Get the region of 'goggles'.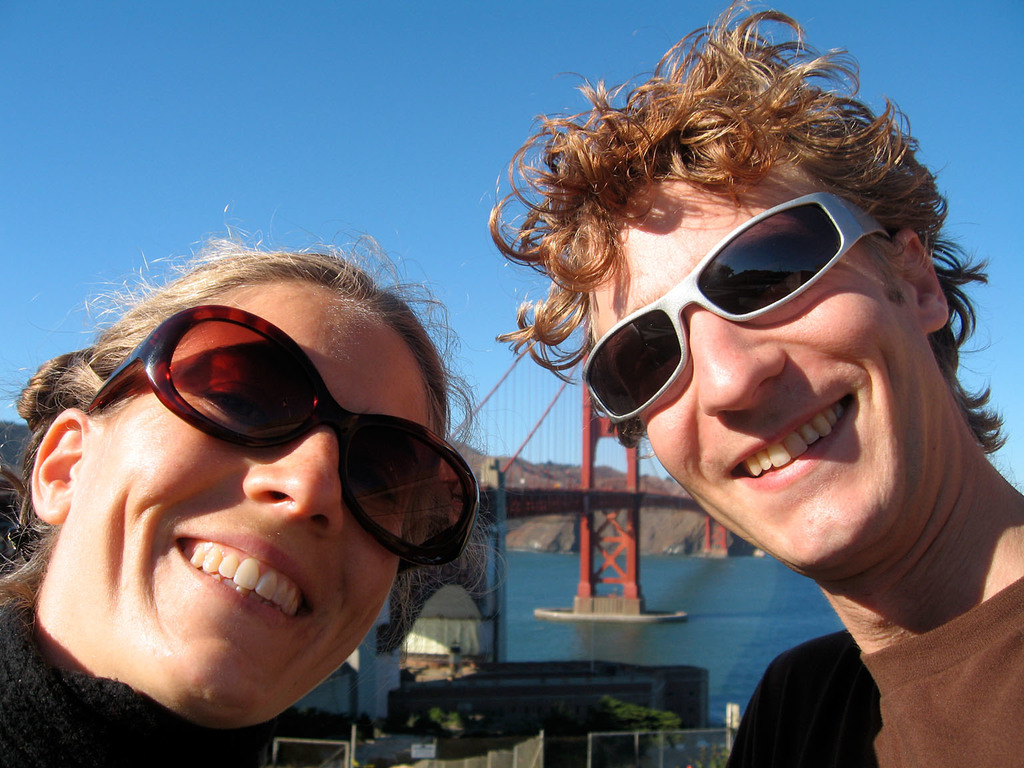
box=[95, 341, 488, 566].
